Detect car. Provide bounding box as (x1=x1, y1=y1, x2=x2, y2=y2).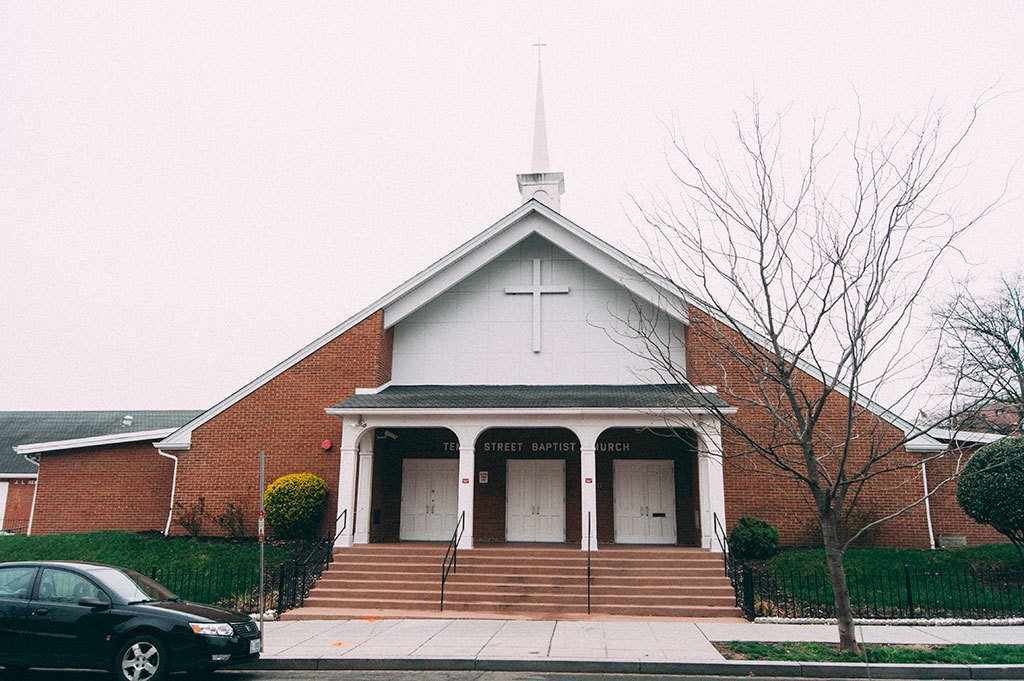
(x1=0, y1=558, x2=268, y2=680).
